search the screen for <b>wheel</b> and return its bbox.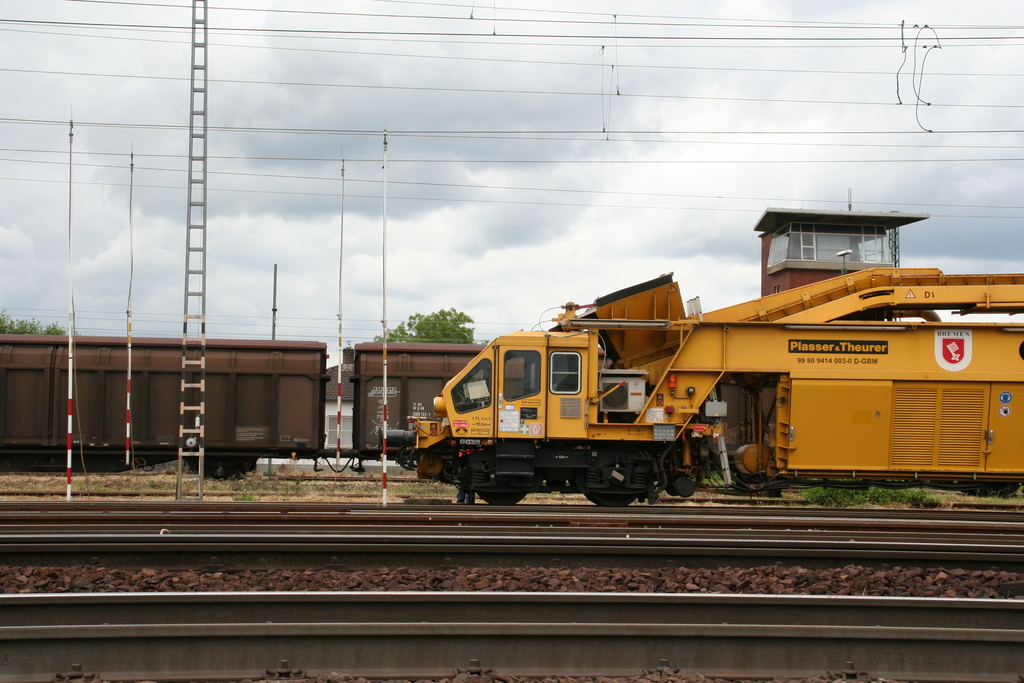
Found: rect(586, 492, 635, 507).
